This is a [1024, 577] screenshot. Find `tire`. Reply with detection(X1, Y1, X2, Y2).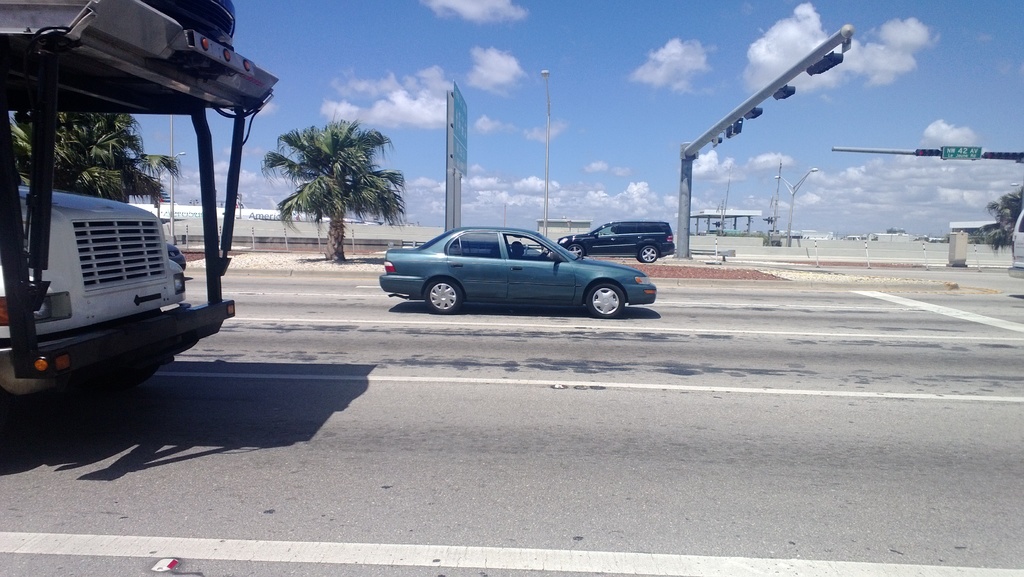
detection(431, 278, 461, 315).
